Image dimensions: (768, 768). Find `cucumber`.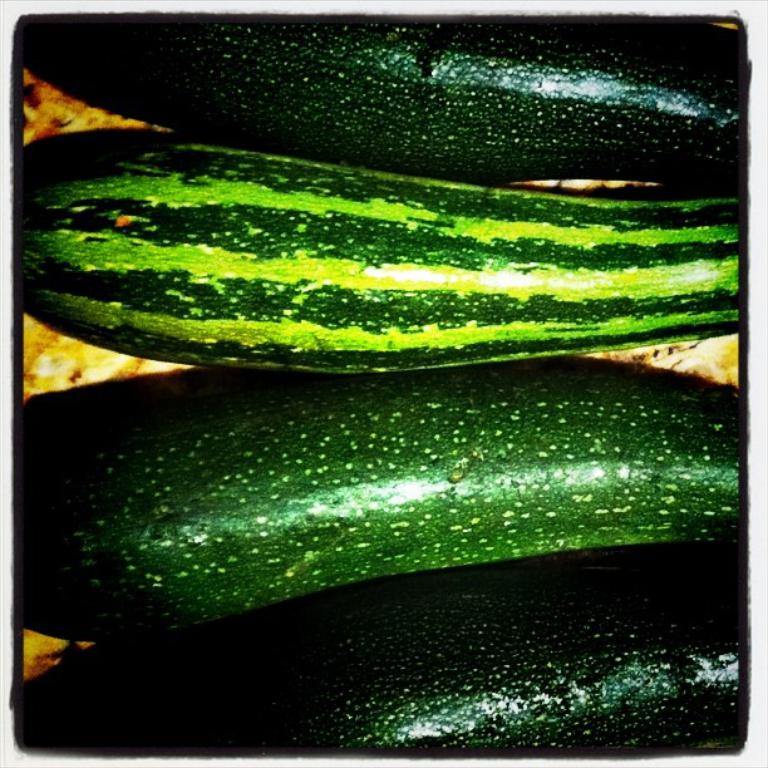
x1=8, y1=536, x2=744, y2=754.
